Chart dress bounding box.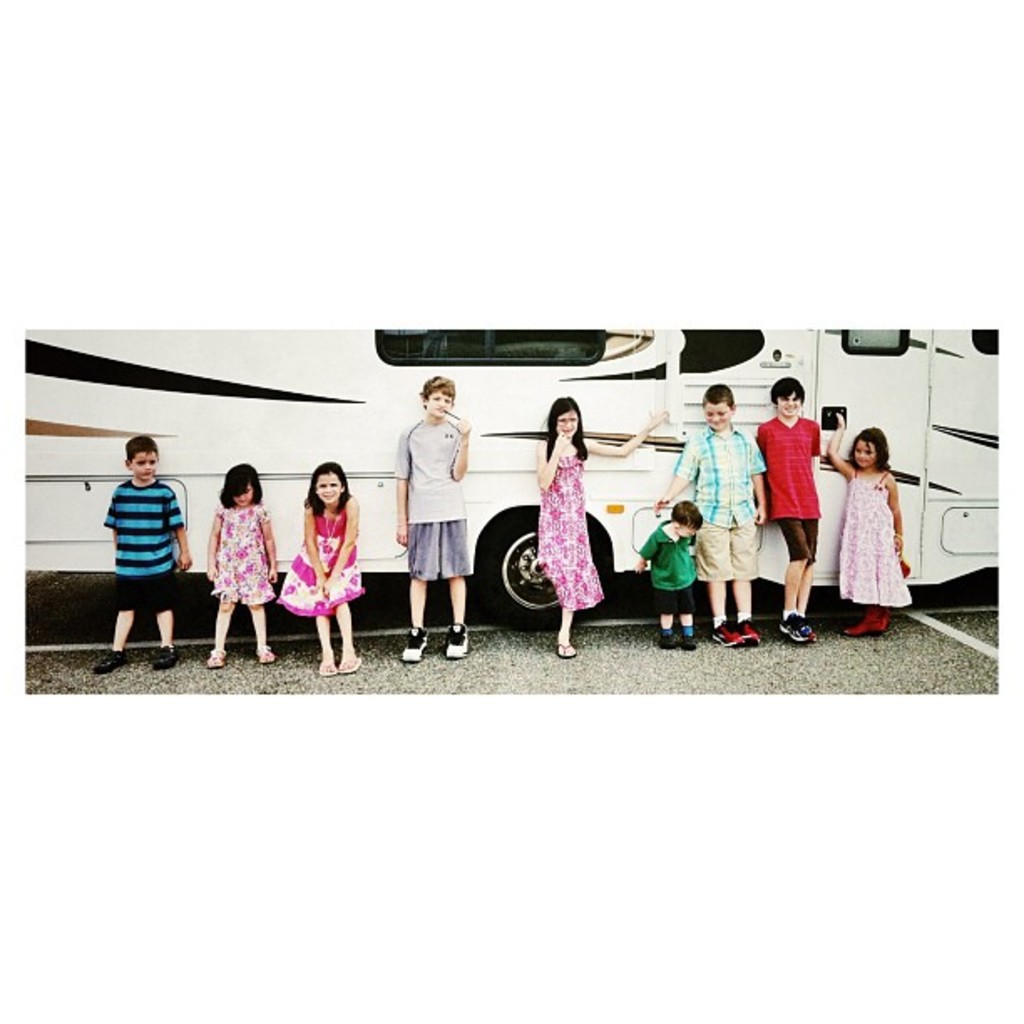
Charted: <box>539,447,601,611</box>.
